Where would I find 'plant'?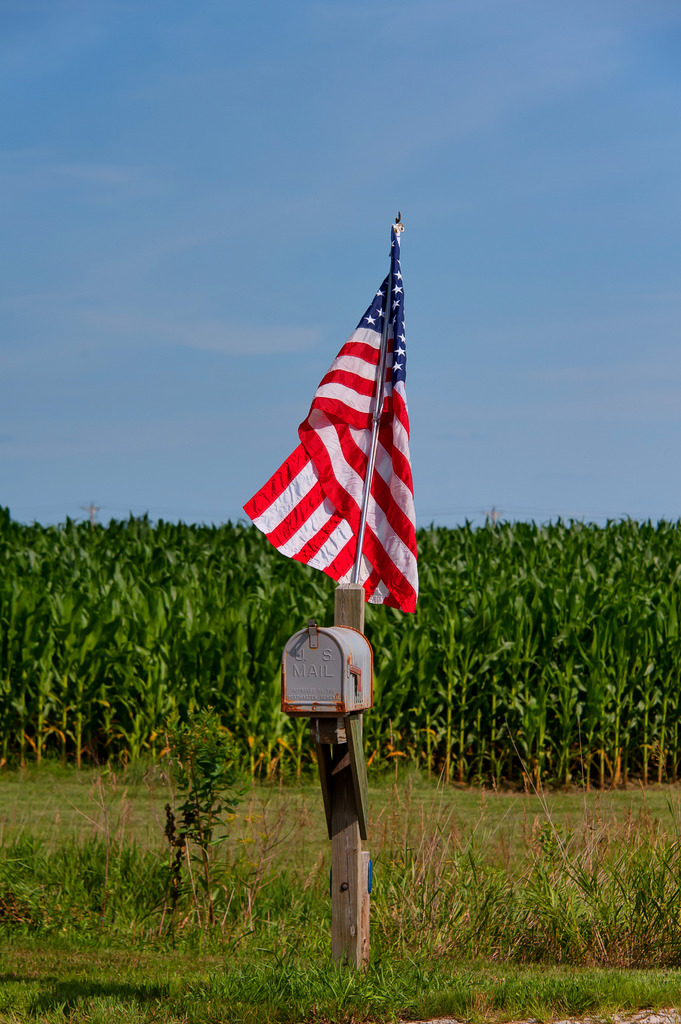
At rect(157, 683, 253, 921).
